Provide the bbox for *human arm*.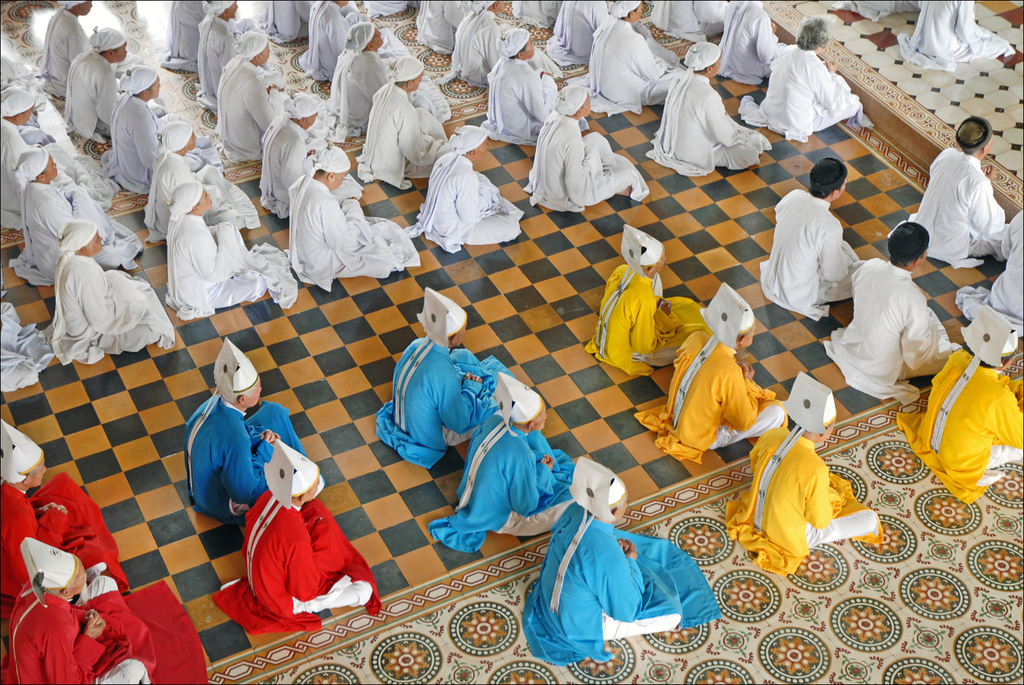
[219,433,283,502].
